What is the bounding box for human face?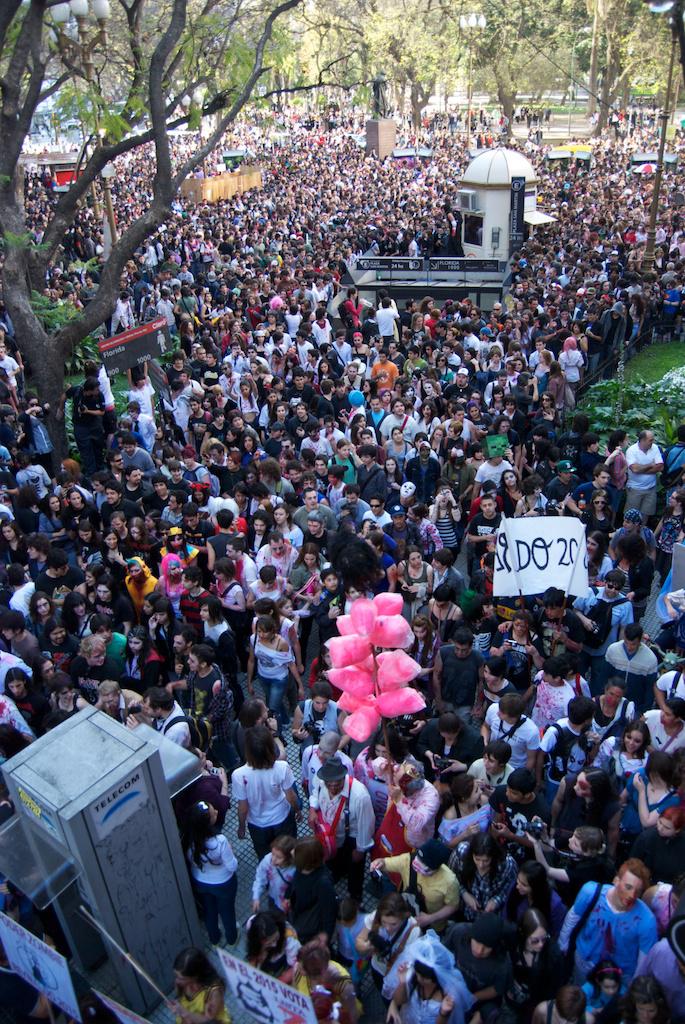
detection(105, 487, 119, 505).
